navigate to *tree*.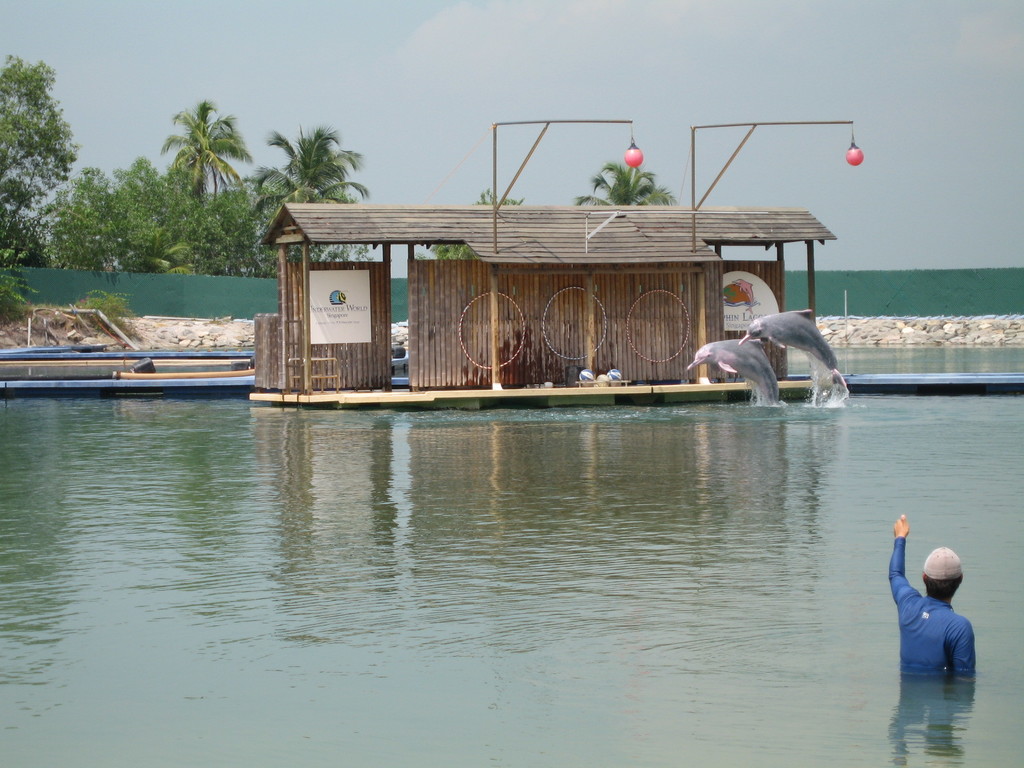
Navigation target: [left=570, top=150, right=687, bottom=207].
